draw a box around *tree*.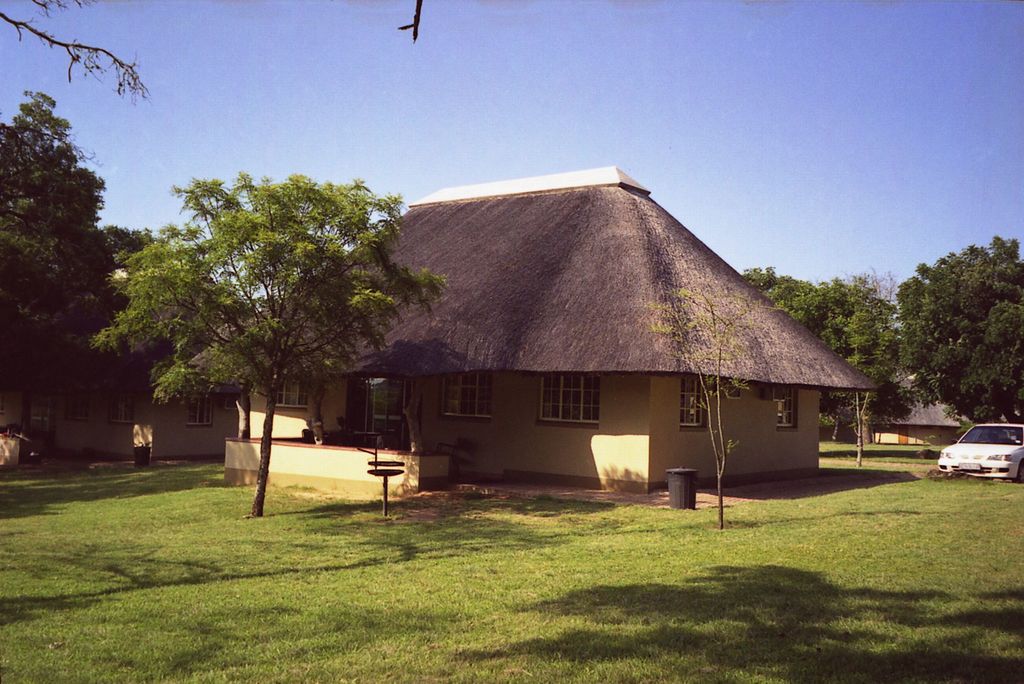
836,319,886,465.
